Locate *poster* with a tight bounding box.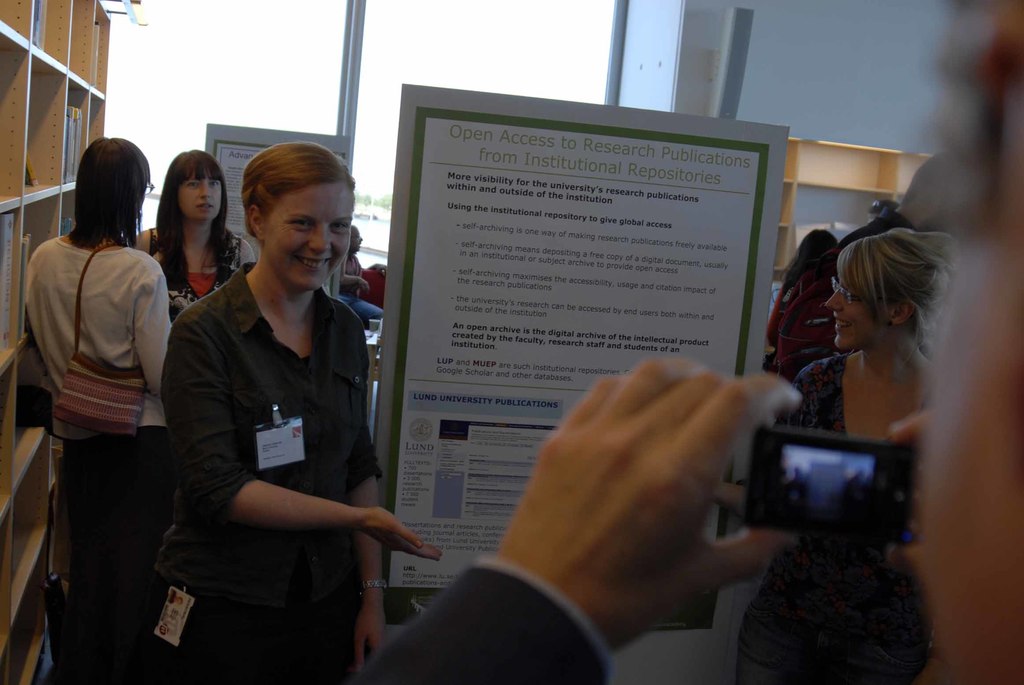
select_region(215, 139, 345, 266).
